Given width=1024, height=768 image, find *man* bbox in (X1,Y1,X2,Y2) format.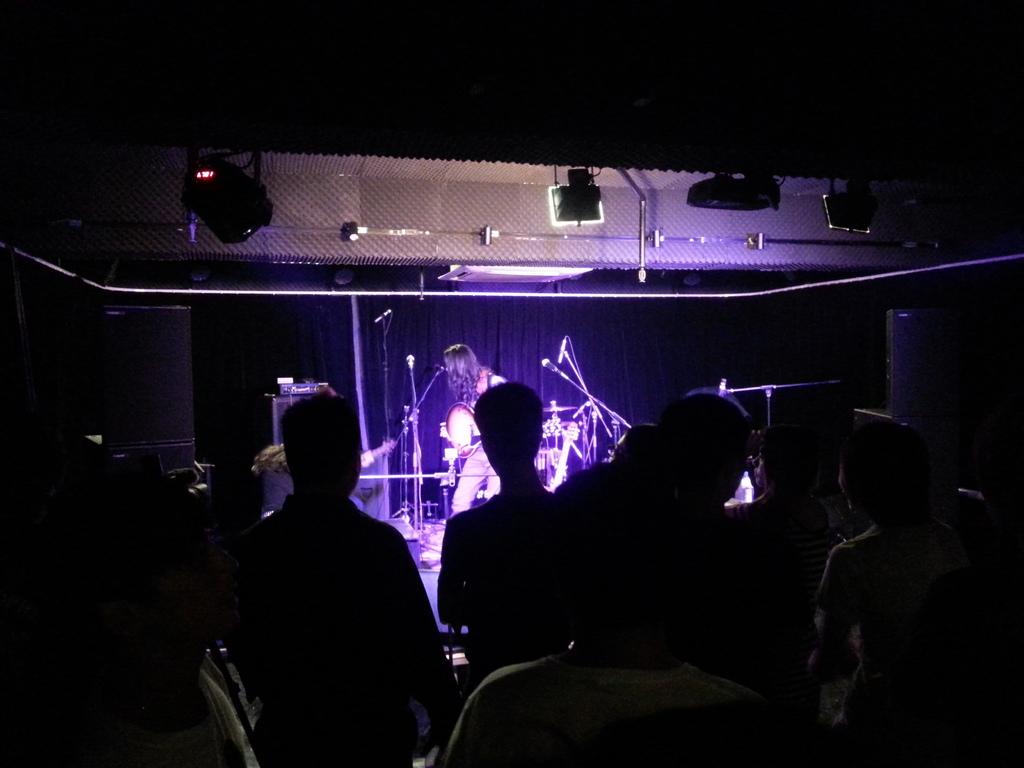
(202,388,449,764).
